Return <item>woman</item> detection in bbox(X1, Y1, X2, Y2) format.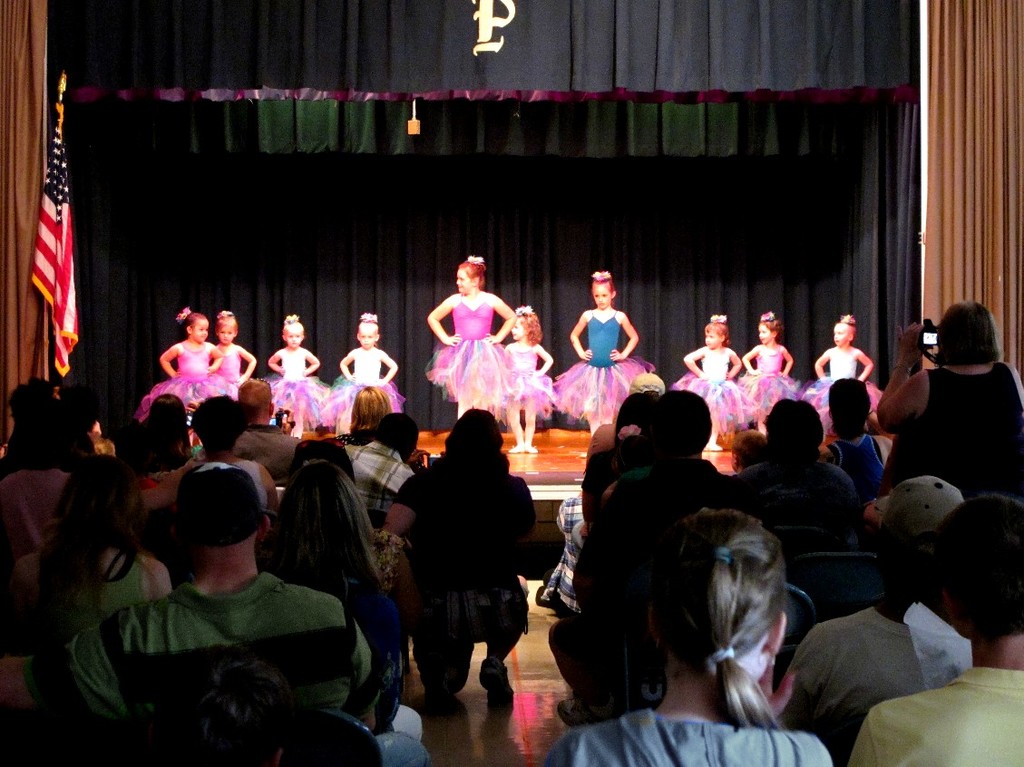
bbox(252, 454, 439, 766).
